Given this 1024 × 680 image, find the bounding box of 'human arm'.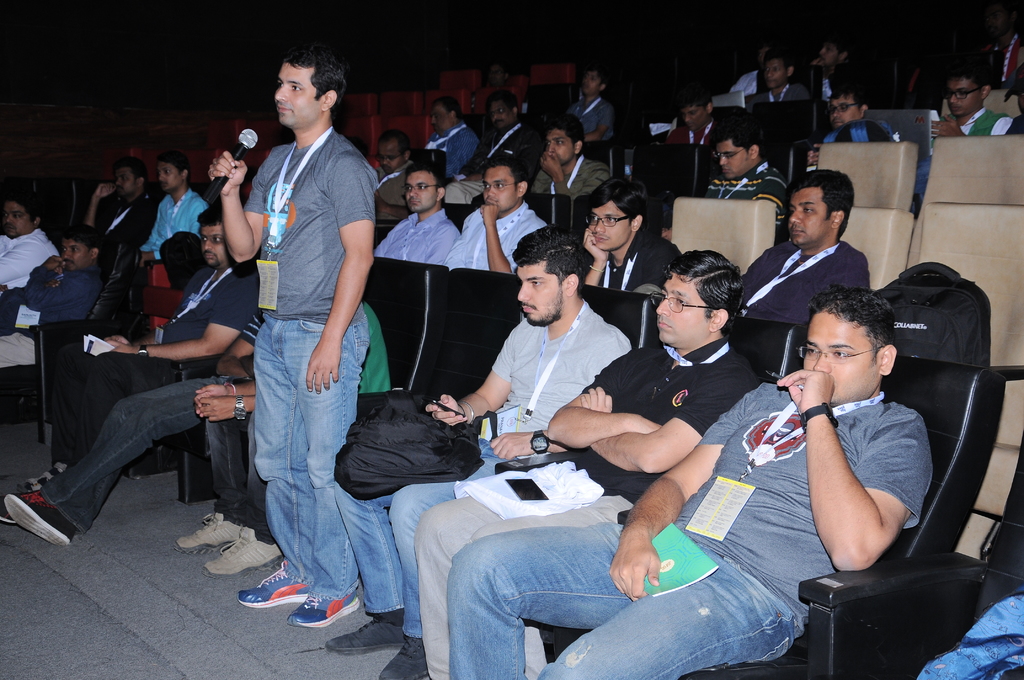
Rect(302, 154, 376, 387).
